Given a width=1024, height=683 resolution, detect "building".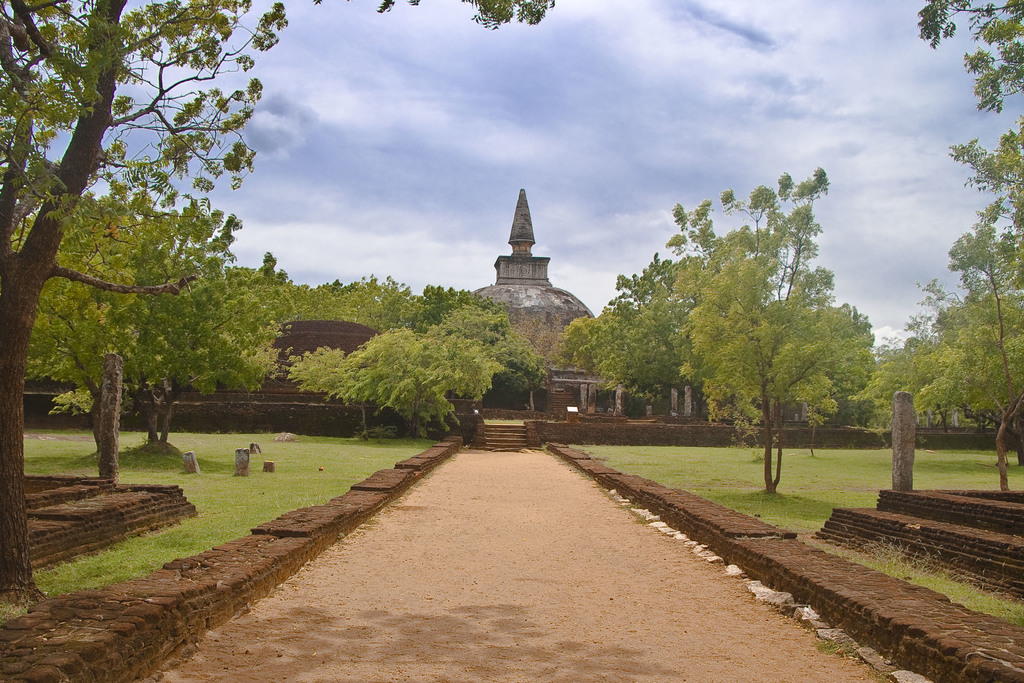
Rect(470, 186, 595, 390).
